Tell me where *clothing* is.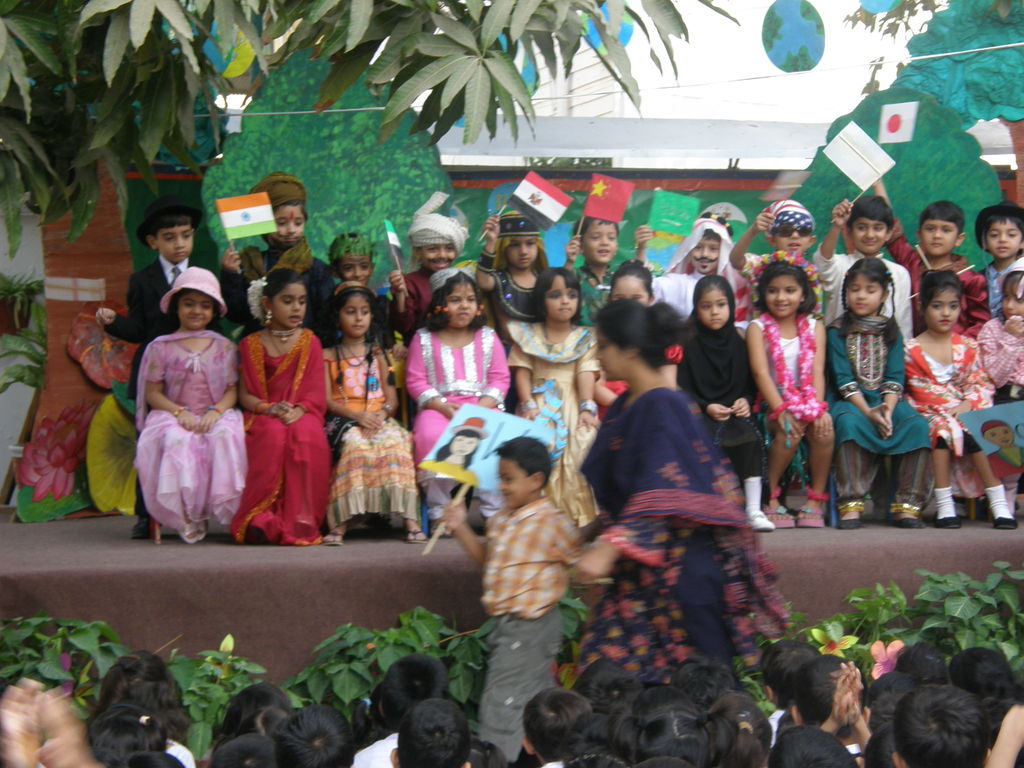
*clothing* is at (left=842, top=739, right=872, bottom=767).
